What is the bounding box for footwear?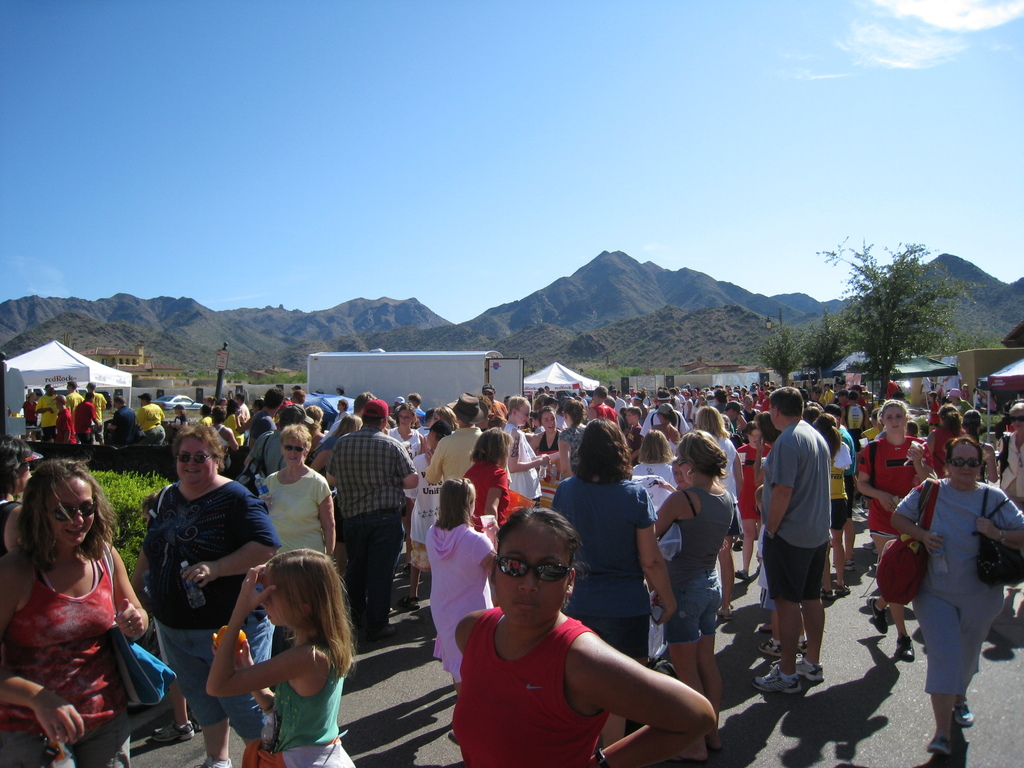
788,661,827,689.
